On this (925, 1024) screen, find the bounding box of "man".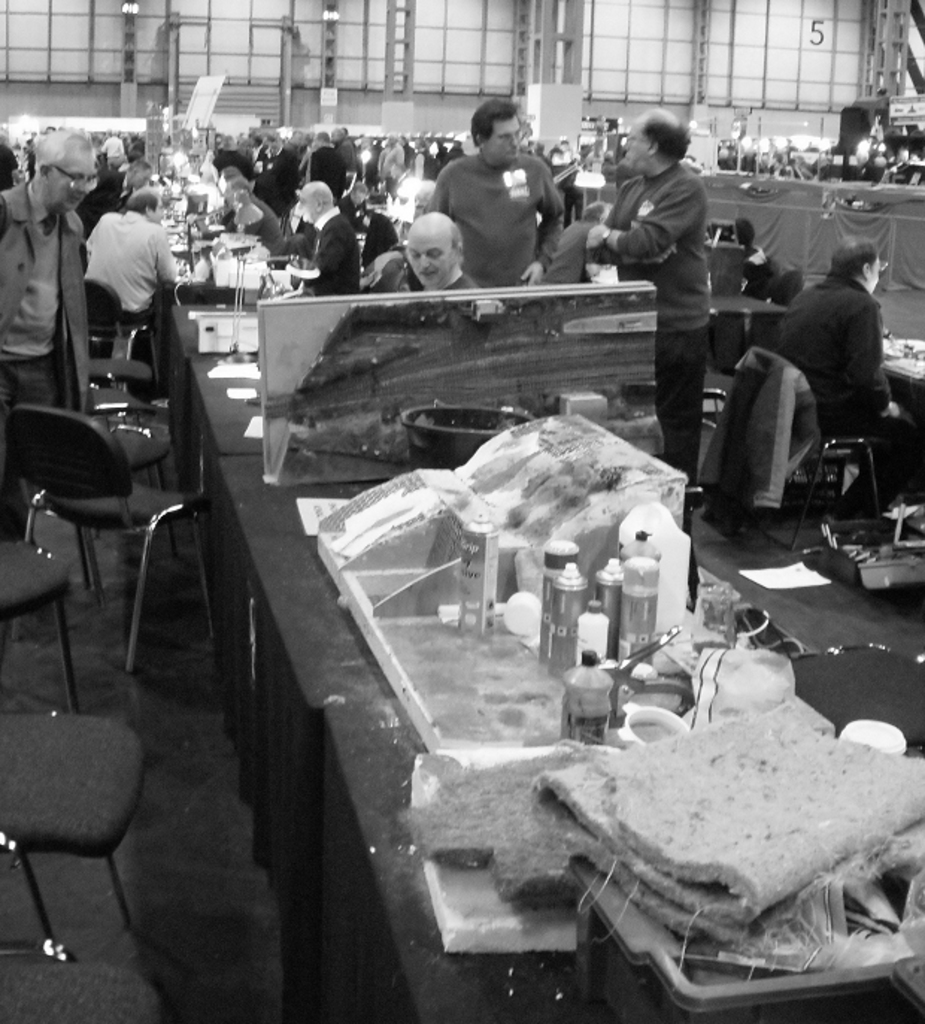
Bounding box: select_region(72, 161, 152, 249).
